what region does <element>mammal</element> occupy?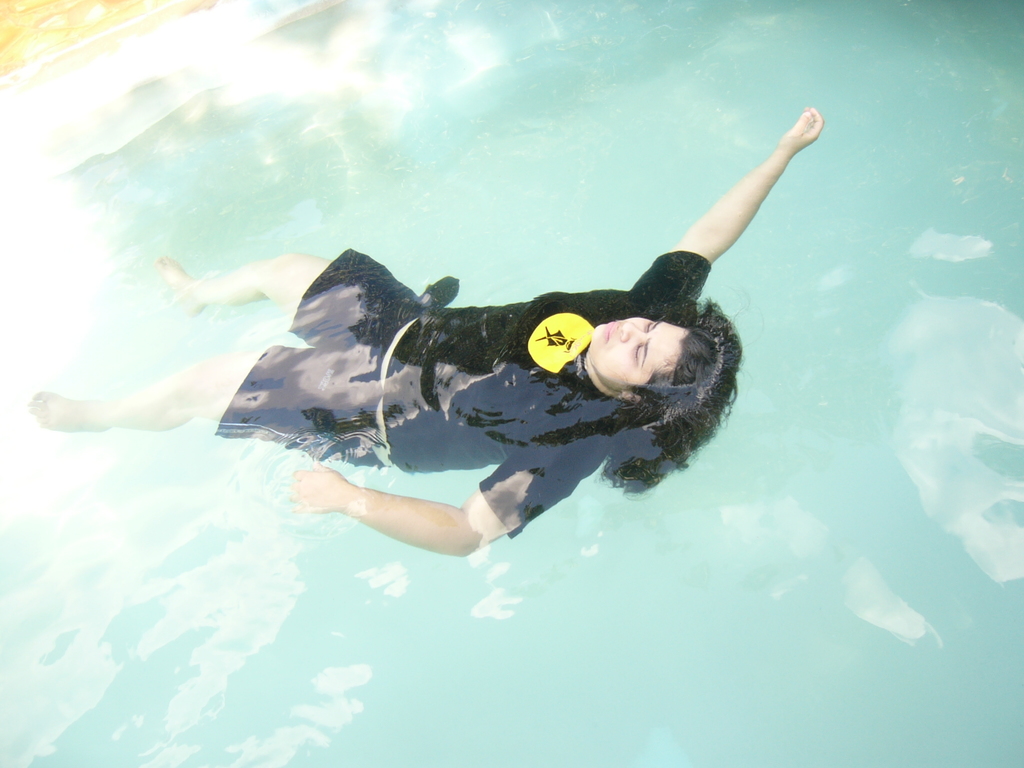
(left=32, top=102, right=811, bottom=554).
